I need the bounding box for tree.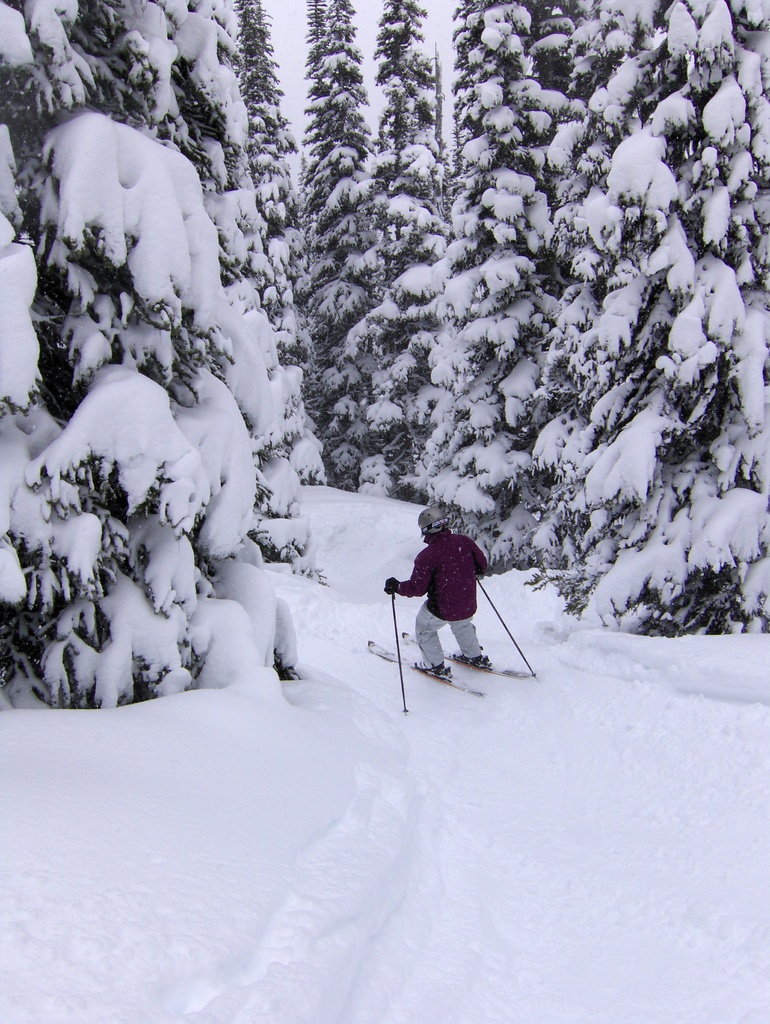
Here it is: [x1=398, y1=0, x2=608, y2=581].
